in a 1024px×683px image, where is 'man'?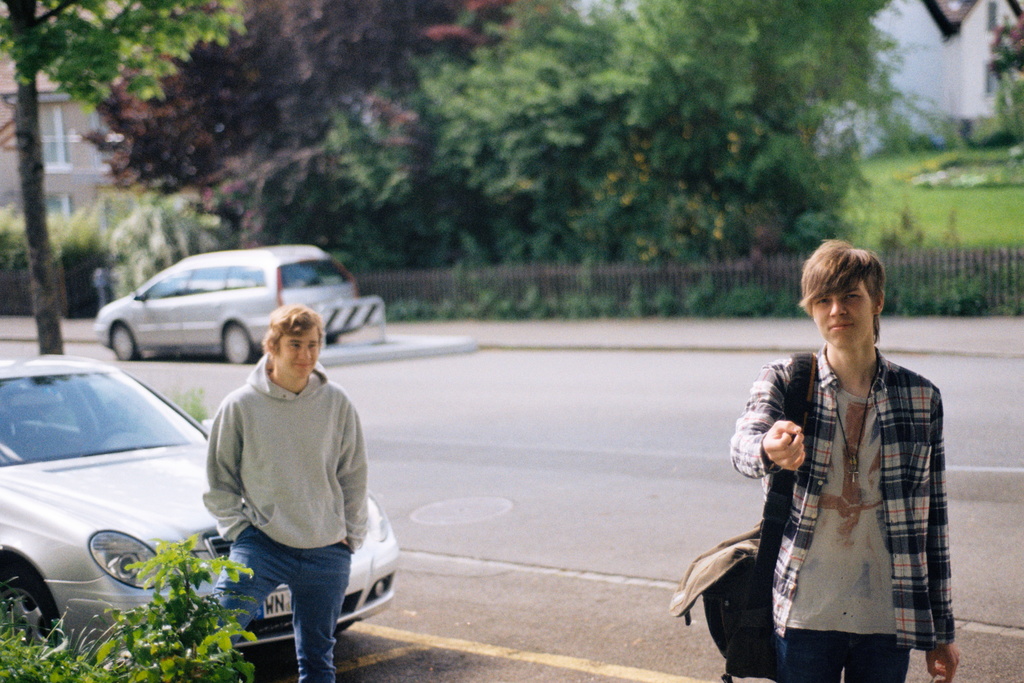
(left=176, top=282, right=387, bottom=660).
